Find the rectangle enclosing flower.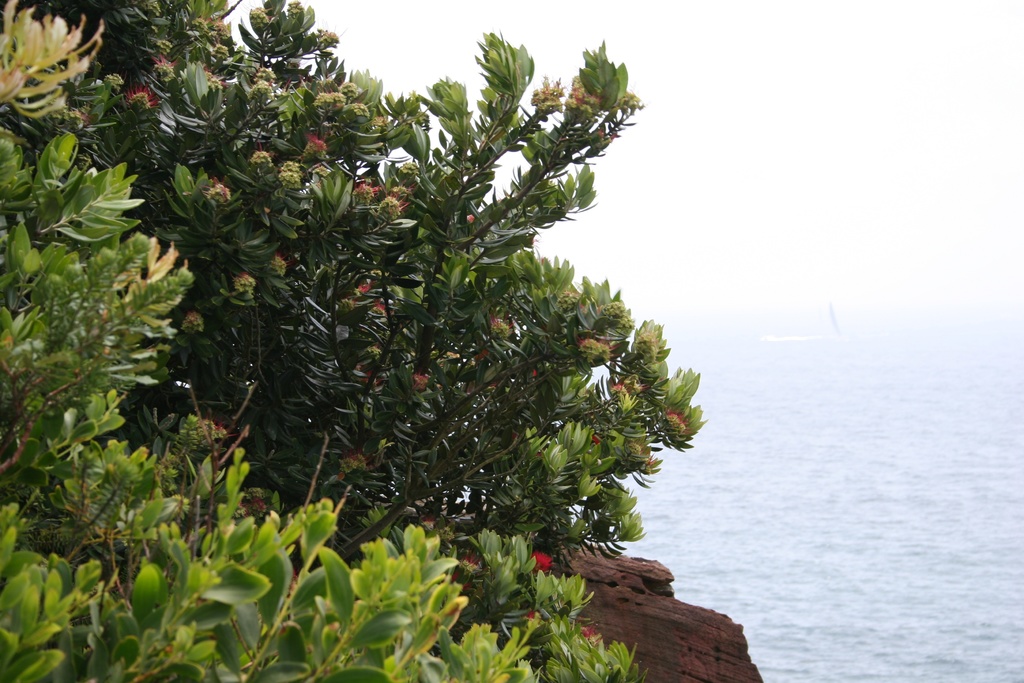
bbox=[568, 79, 600, 110].
